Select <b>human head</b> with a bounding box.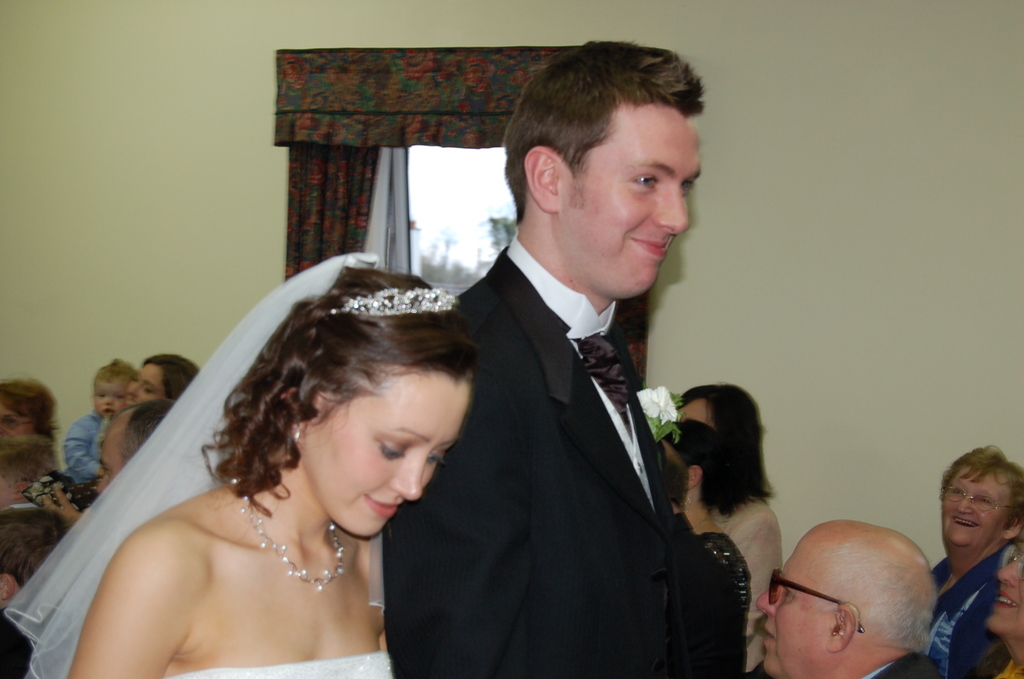
box(756, 517, 936, 676).
